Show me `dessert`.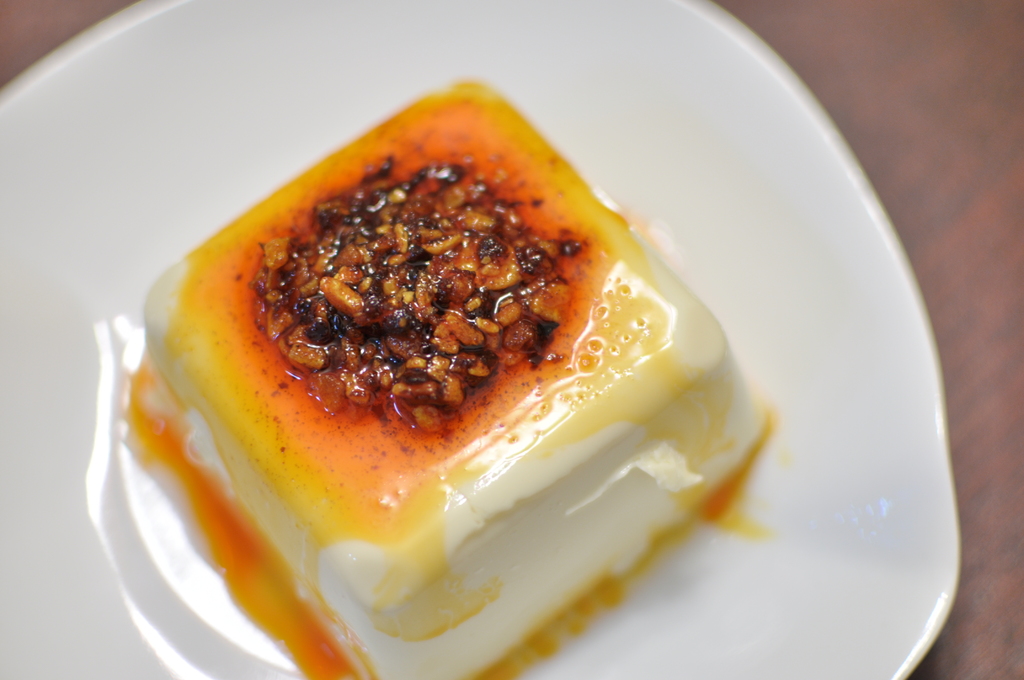
`dessert` is here: bbox=[121, 77, 774, 679].
